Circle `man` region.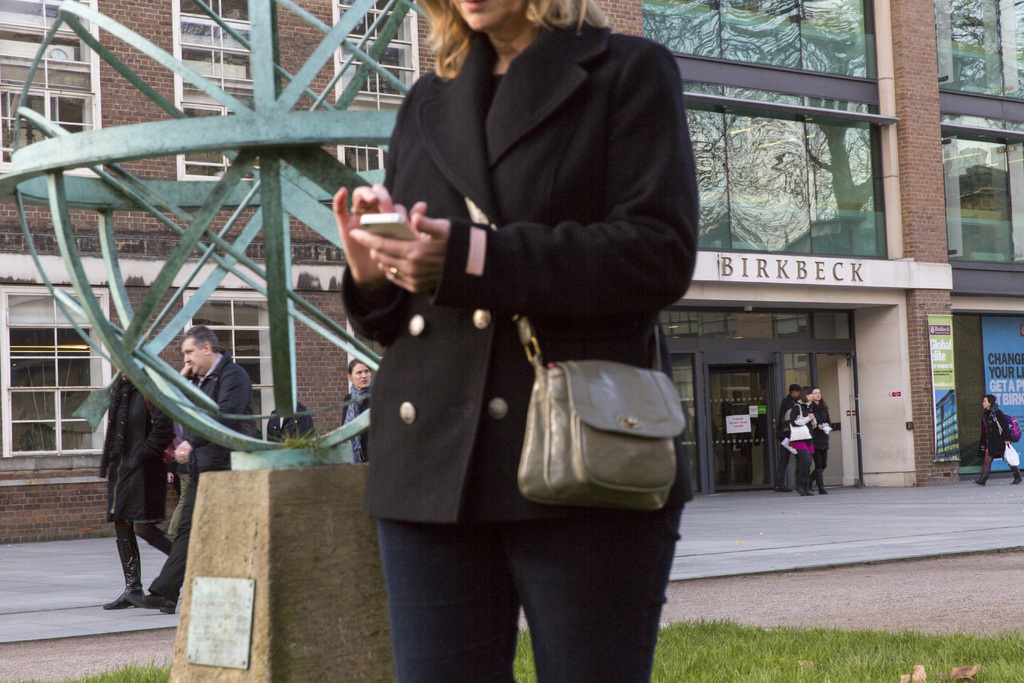
Region: select_region(92, 344, 202, 611).
